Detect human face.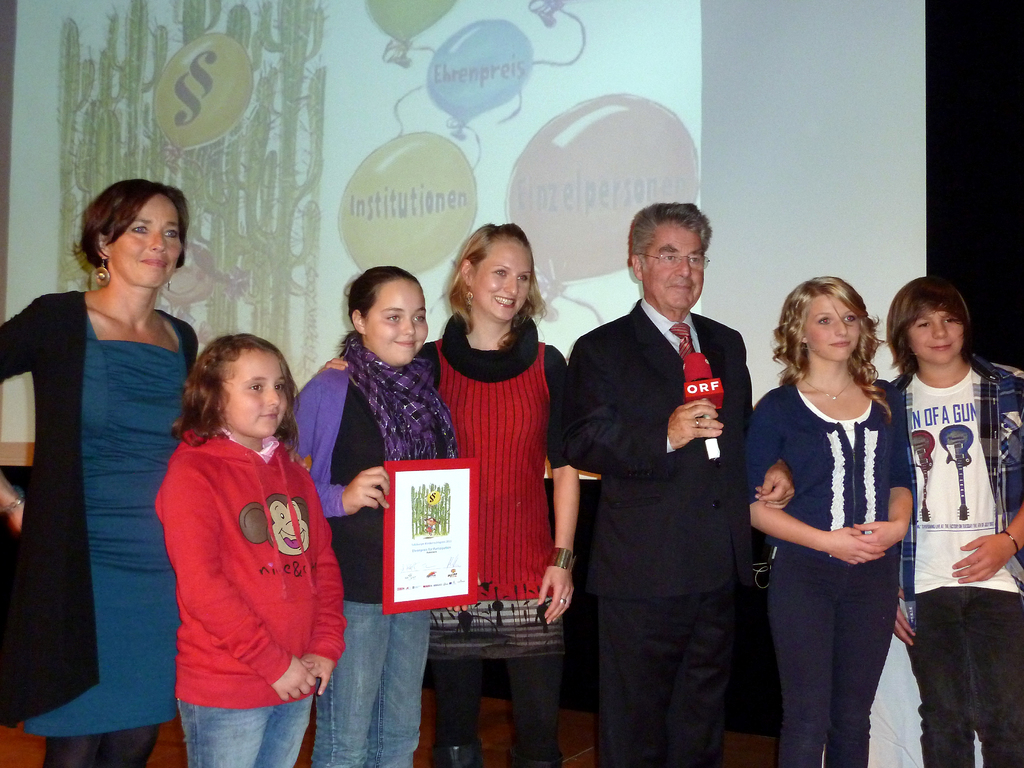
Detected at [left=803, top=294, right=861, bottom=360].
